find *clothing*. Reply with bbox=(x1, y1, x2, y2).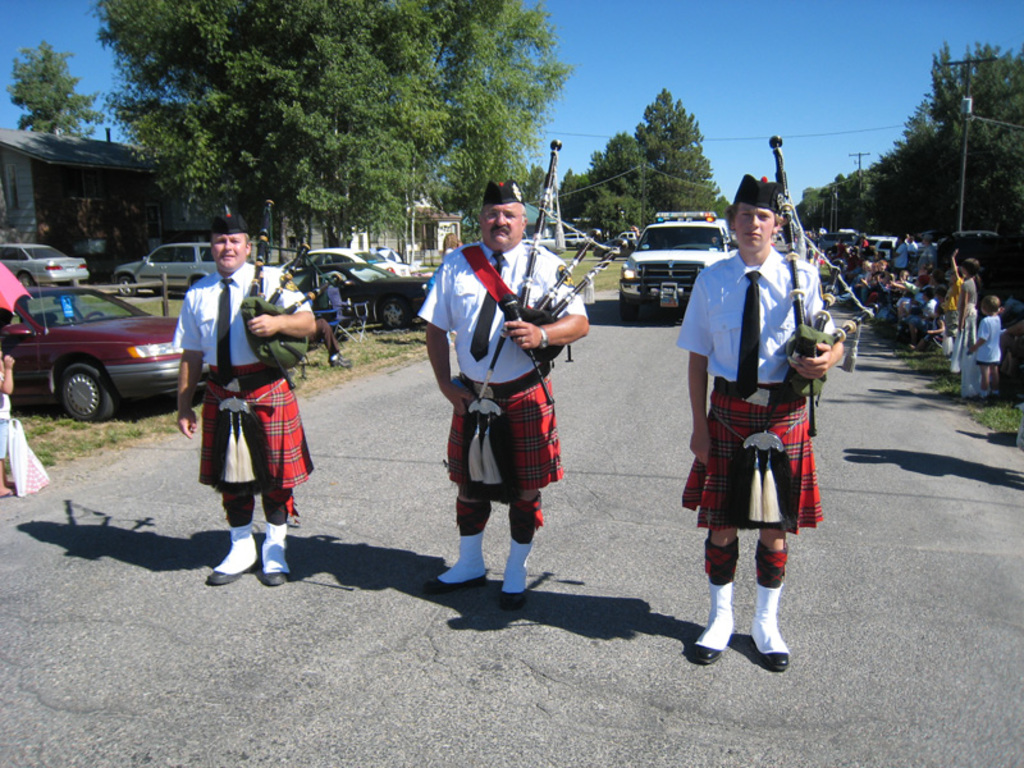
bbox=(675, 244, 846, 538).
